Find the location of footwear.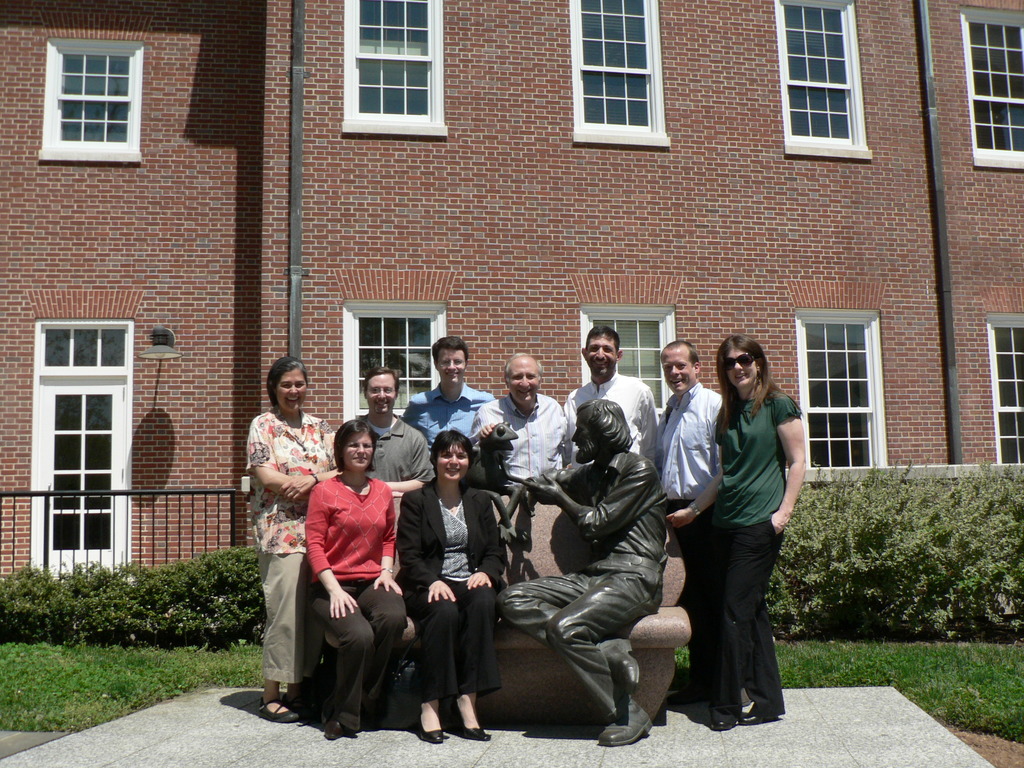
Location: 417/708/445/742.
